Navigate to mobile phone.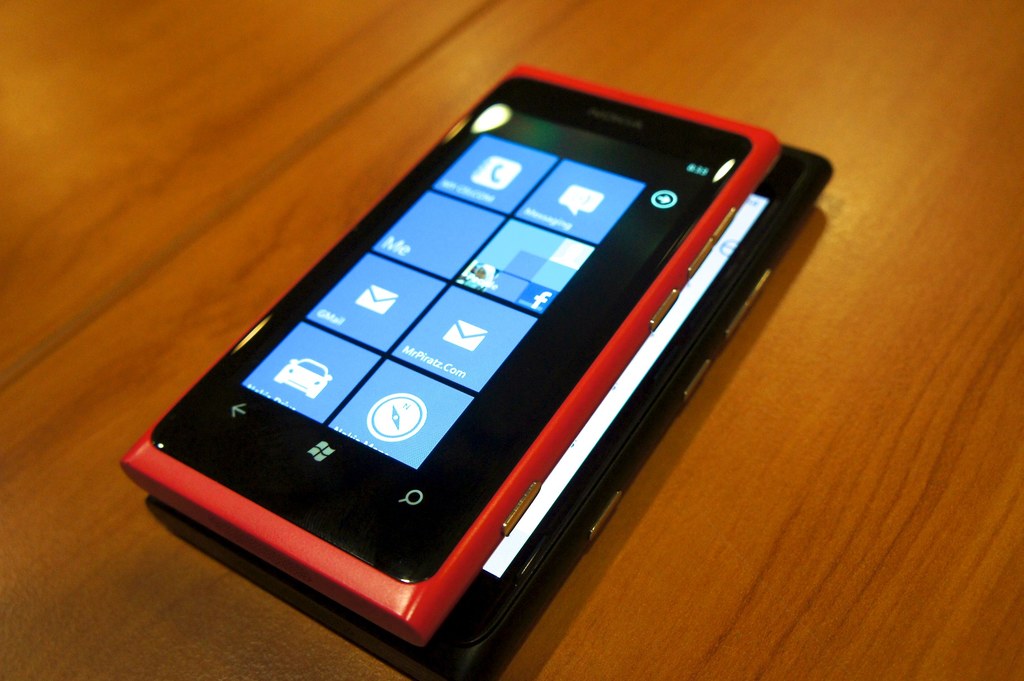
Navigation target: region(146, 145, 836, 680).
